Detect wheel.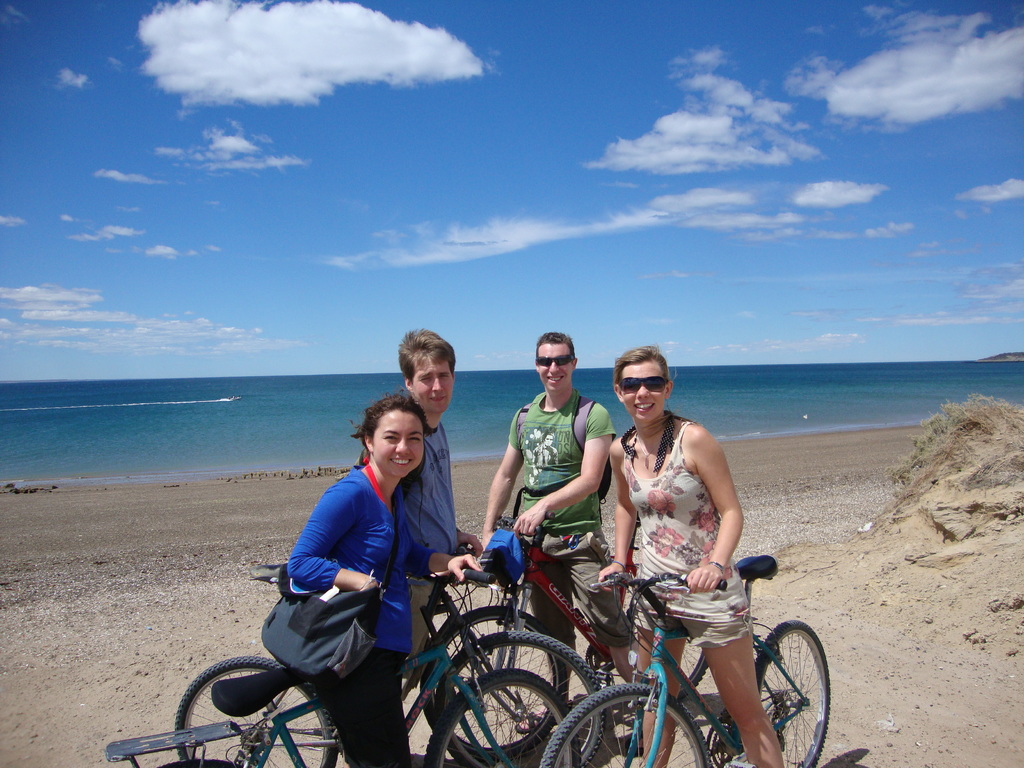
Detected at <region>759, 631, 831, 756</region>.
